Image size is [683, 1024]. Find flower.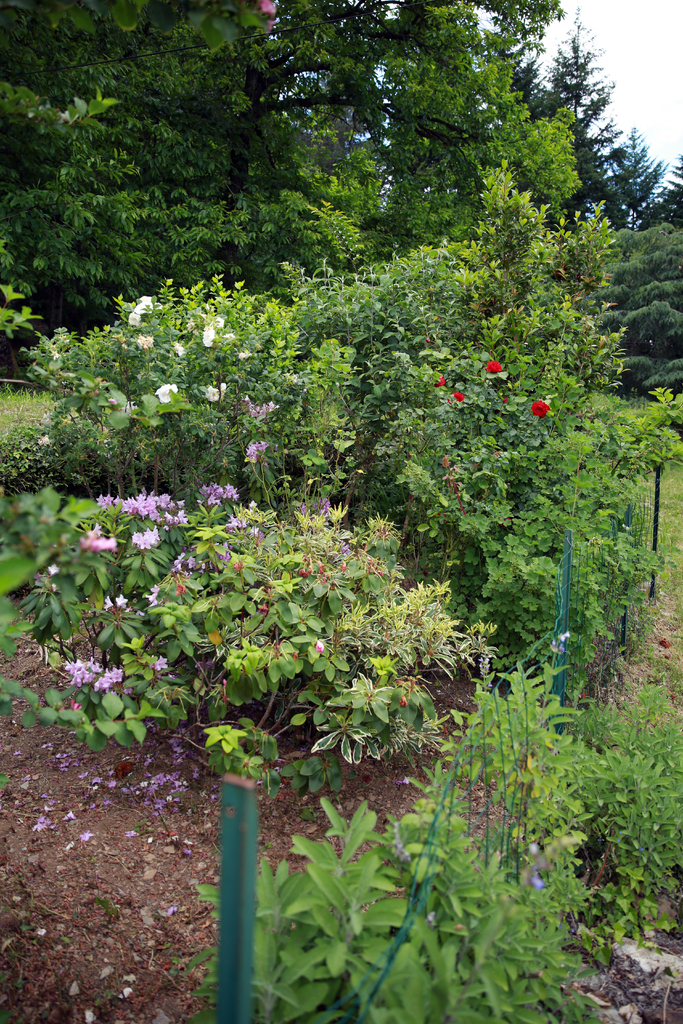
x1=103, y1=595, x2=113, y2=611.
